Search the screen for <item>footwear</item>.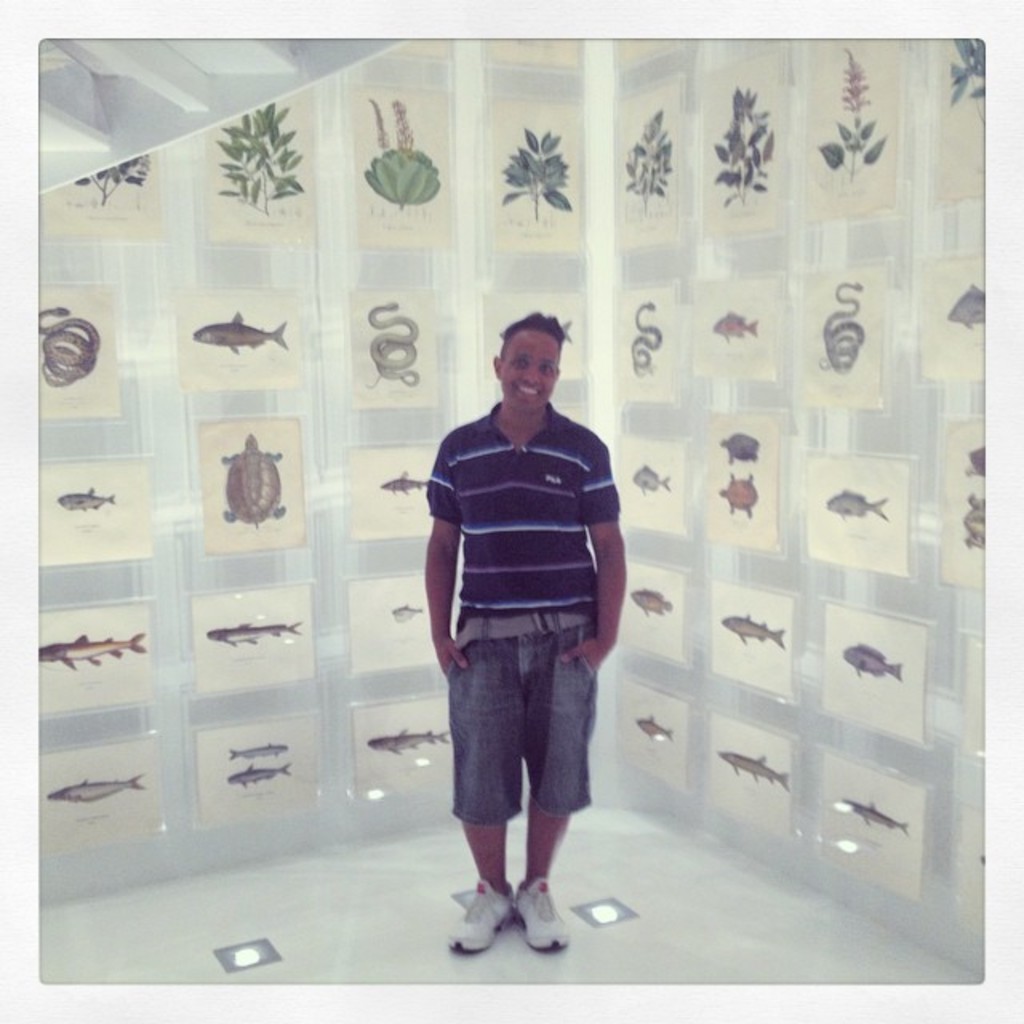
Found at [x1=454, y1=882, x2=520, y2=952].
